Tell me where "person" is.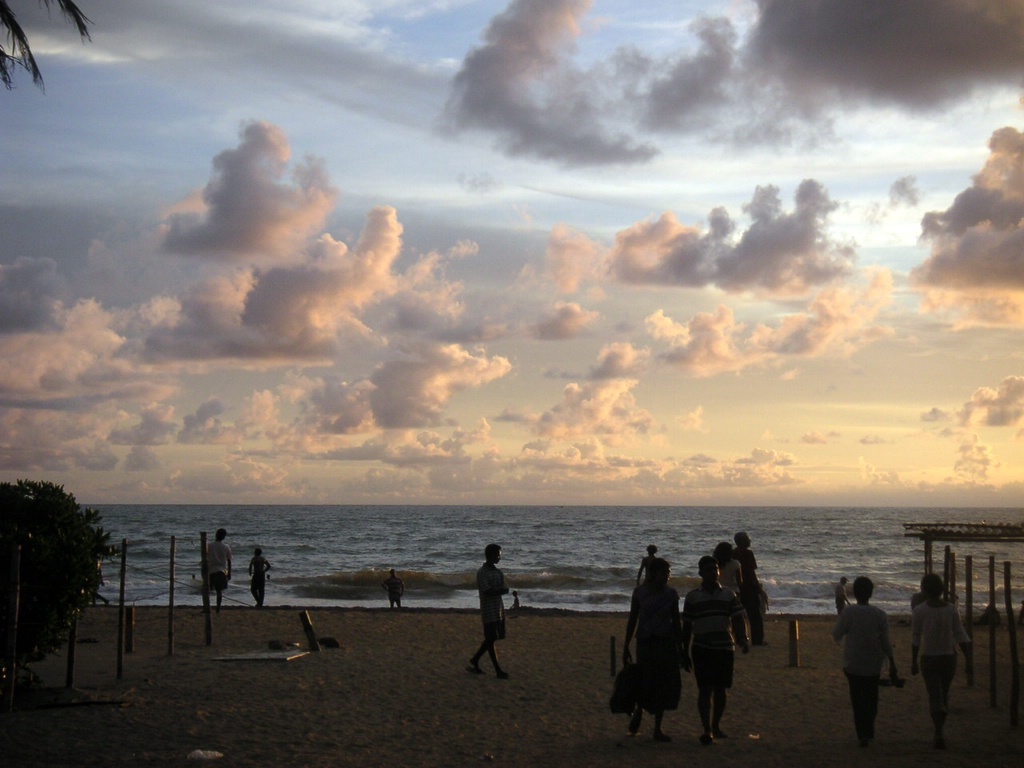
"person" is at rect(245, 545, 278, 608).
